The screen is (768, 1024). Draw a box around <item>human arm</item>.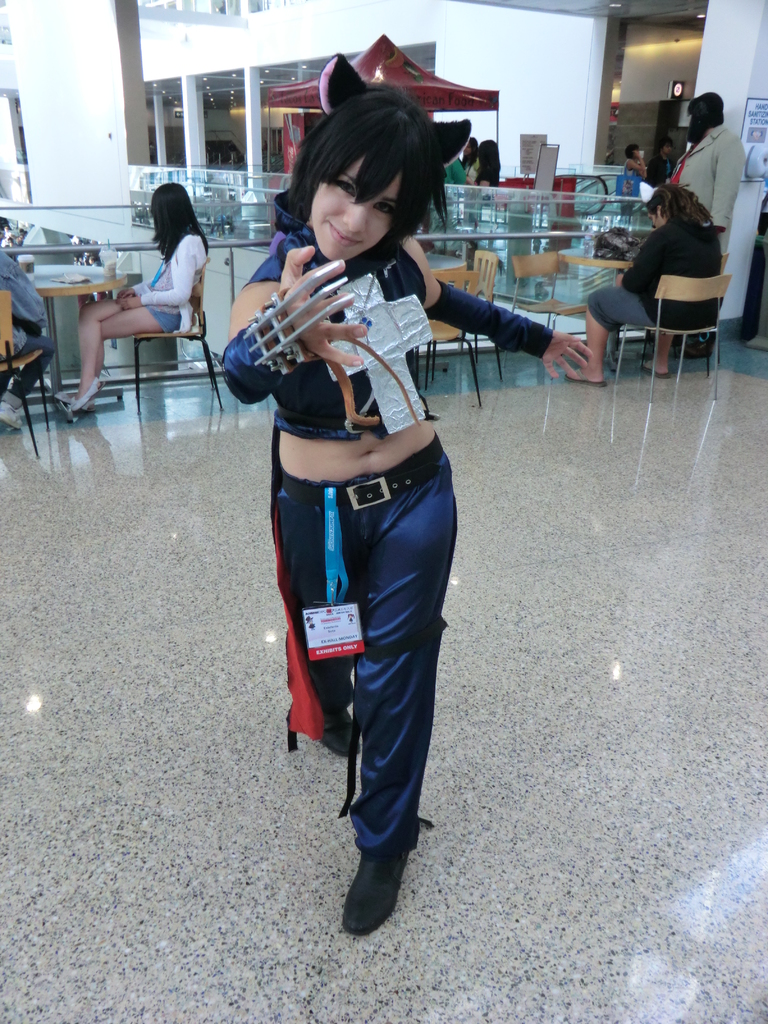
x1=0, y1=248, x2=41, y2=333.
